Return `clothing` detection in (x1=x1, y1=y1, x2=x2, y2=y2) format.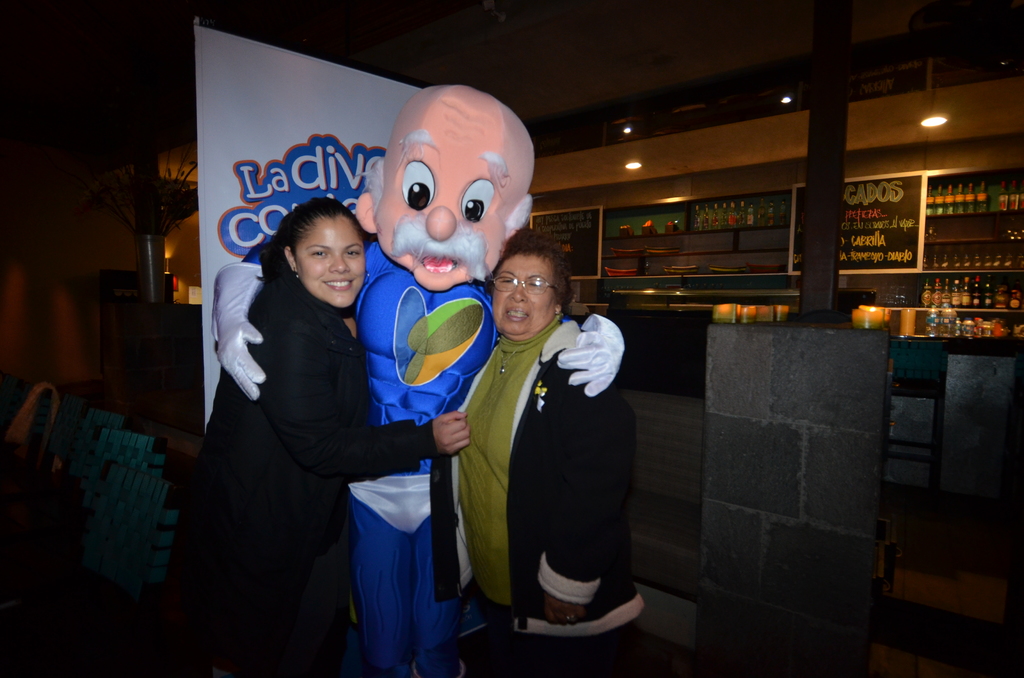
(x1=455, y1=250, x2=644, y2=663).
